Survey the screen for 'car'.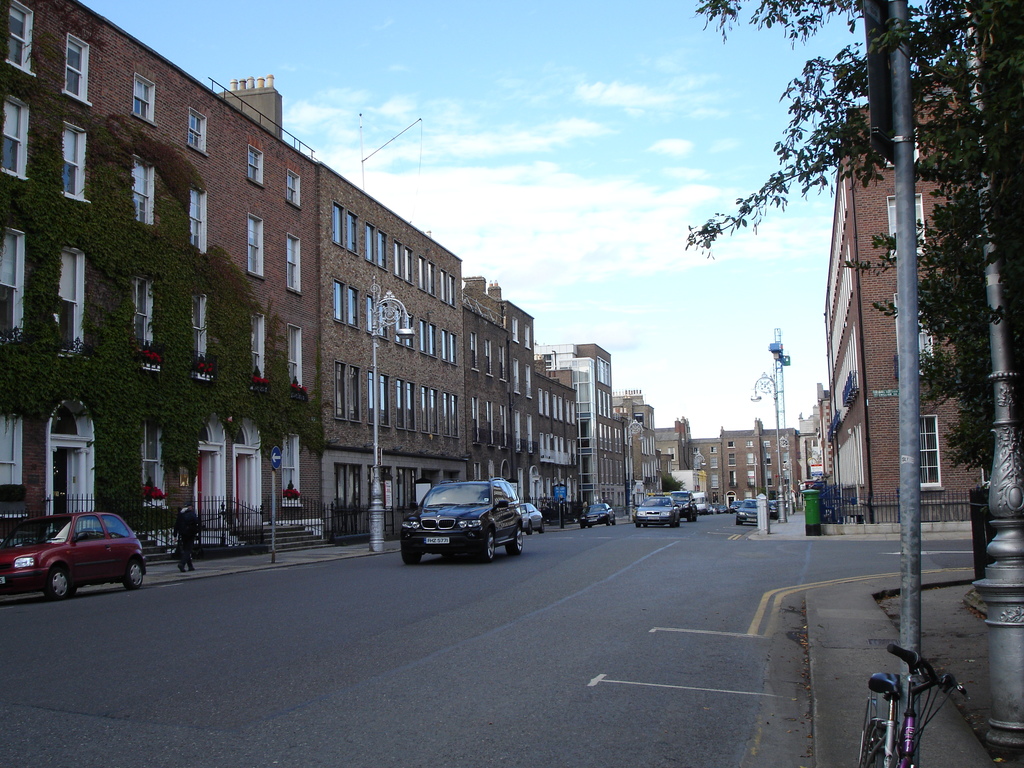
Survey found: pyautogui.locateOnScreen(670, 490, 700, 518).
